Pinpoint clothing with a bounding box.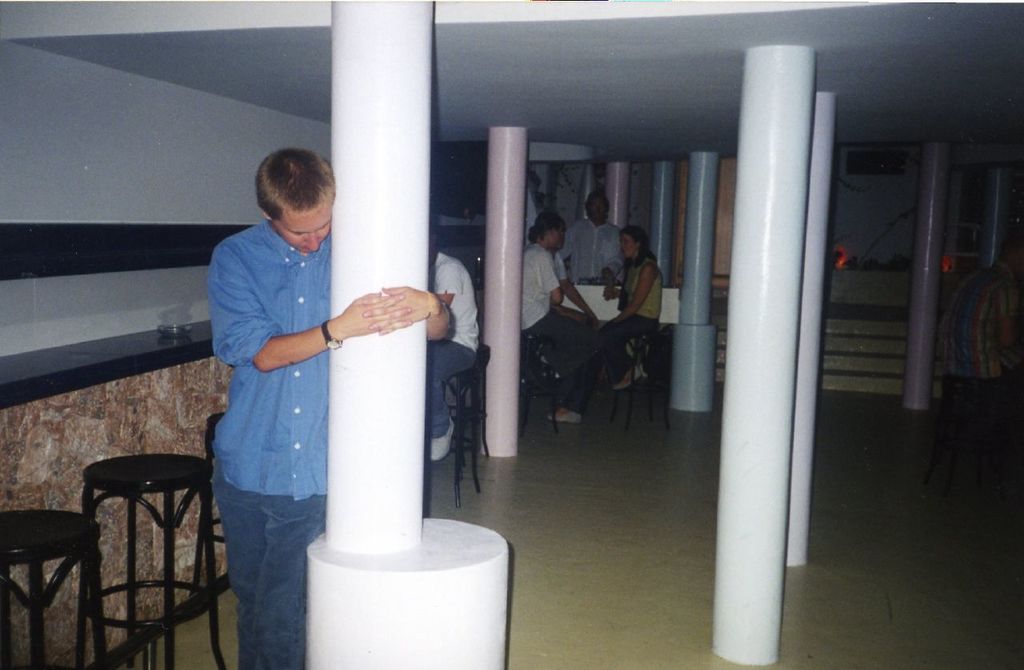
box(209, 213, 337, 669).
